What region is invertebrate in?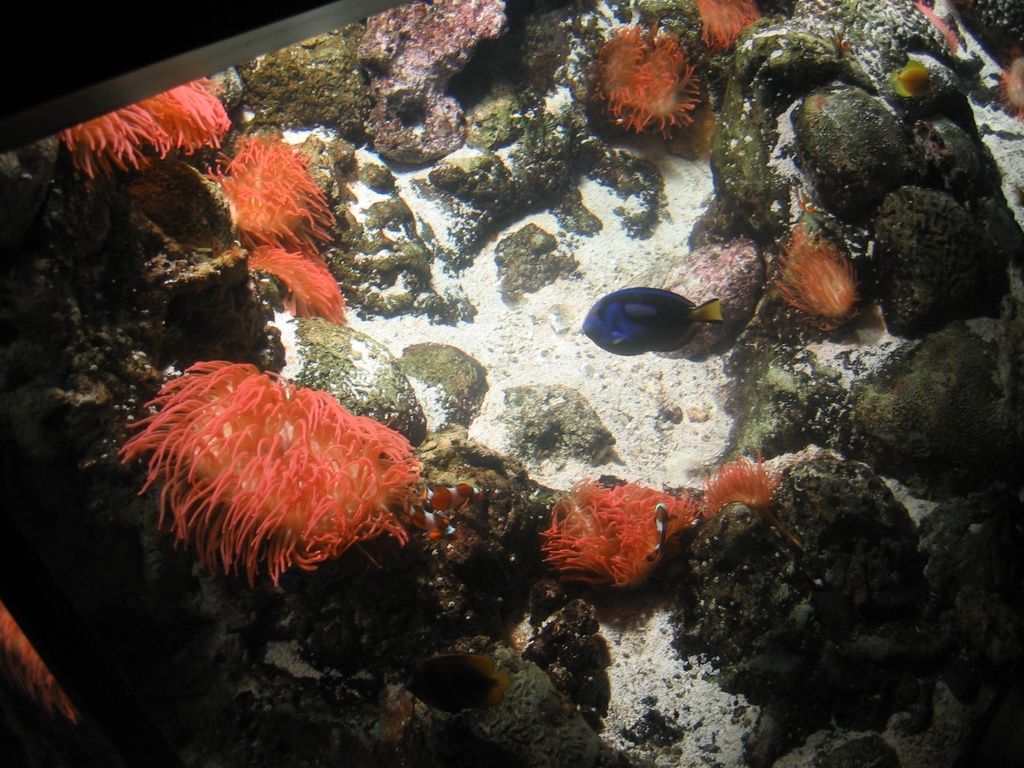
box(584, 18, 706, 130).
